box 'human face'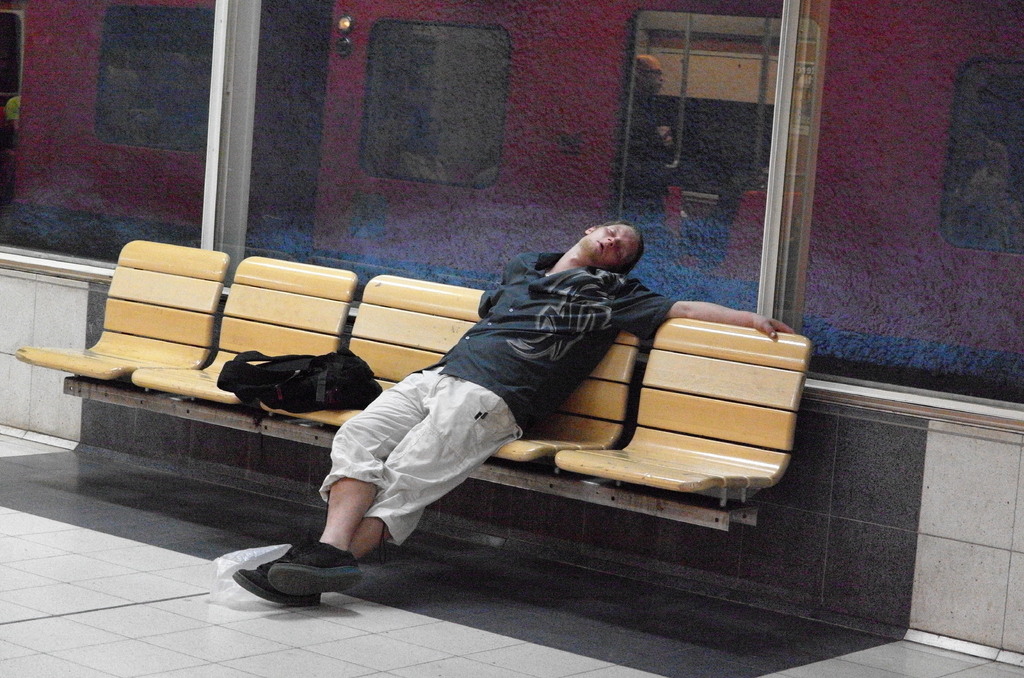
bbox=[593, 225, 638, 262]
